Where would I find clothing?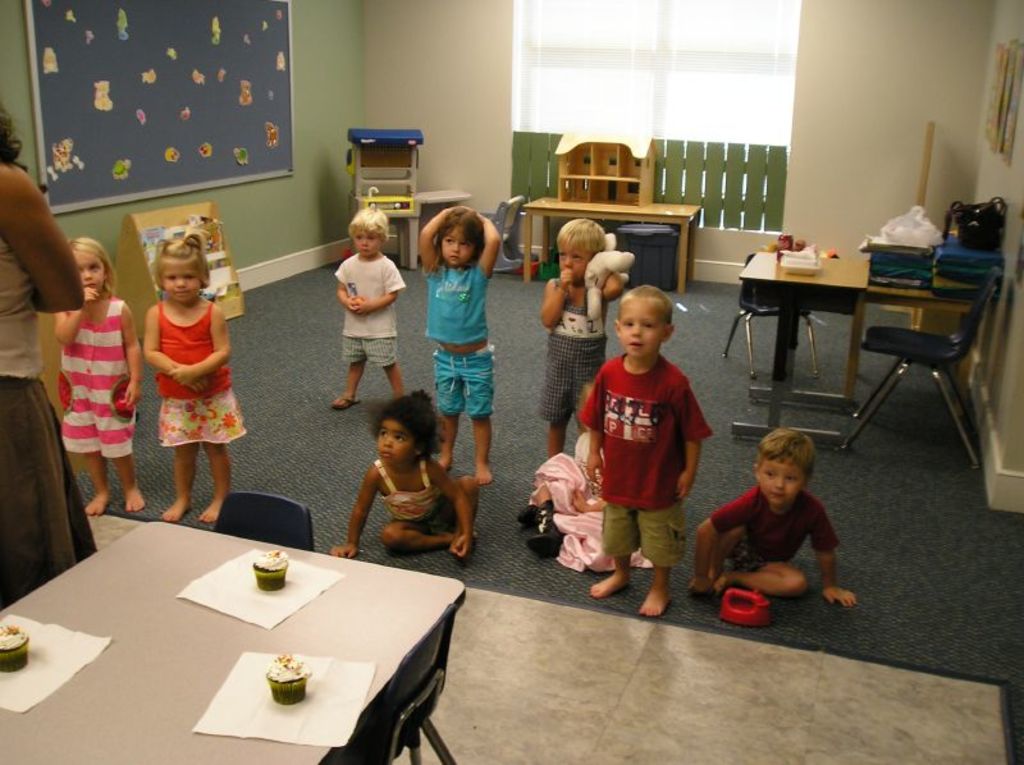
At l=0, t=246, r=46, b=379.
